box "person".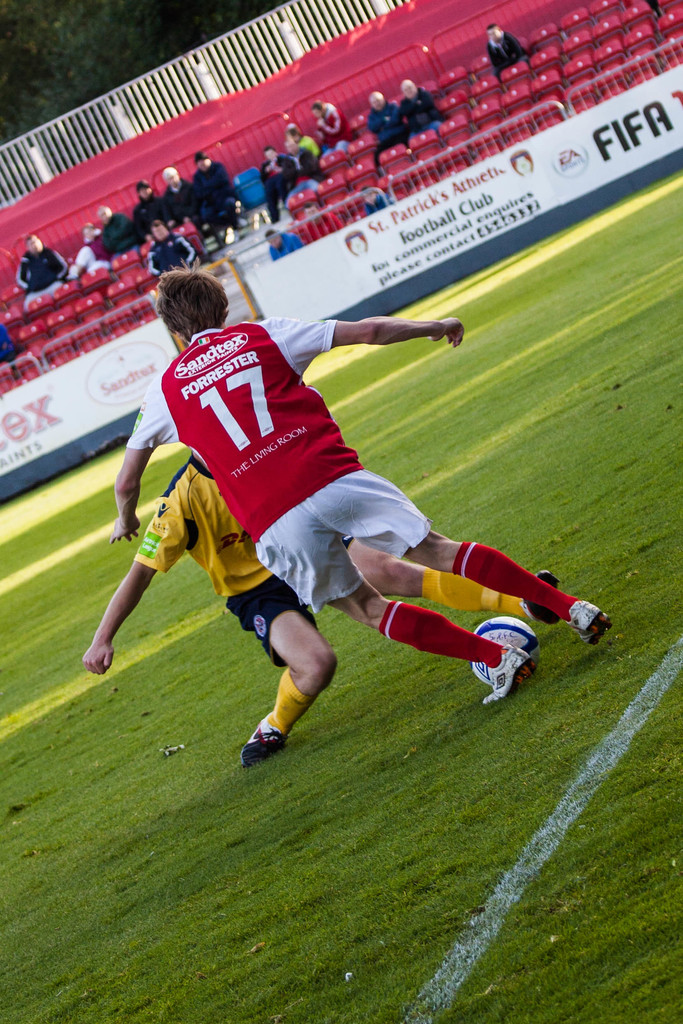
{"x1": 106, "y1": 255, "x2": 613, "y2": 707}.
